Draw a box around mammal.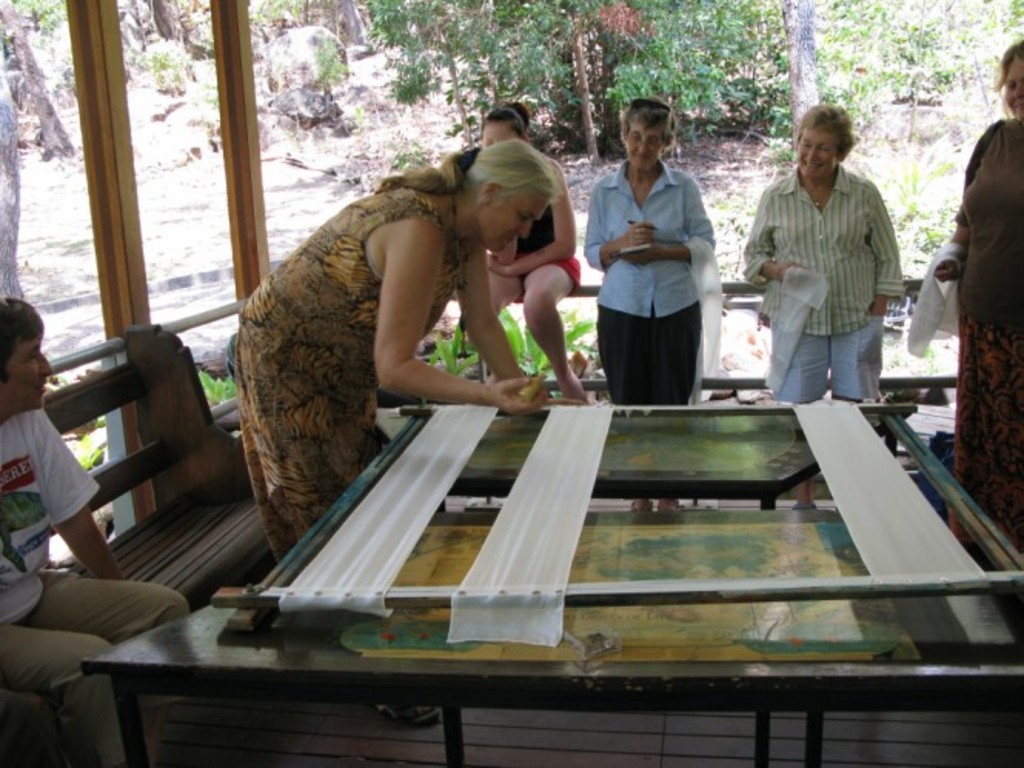
[231, 145, 556, 560].
